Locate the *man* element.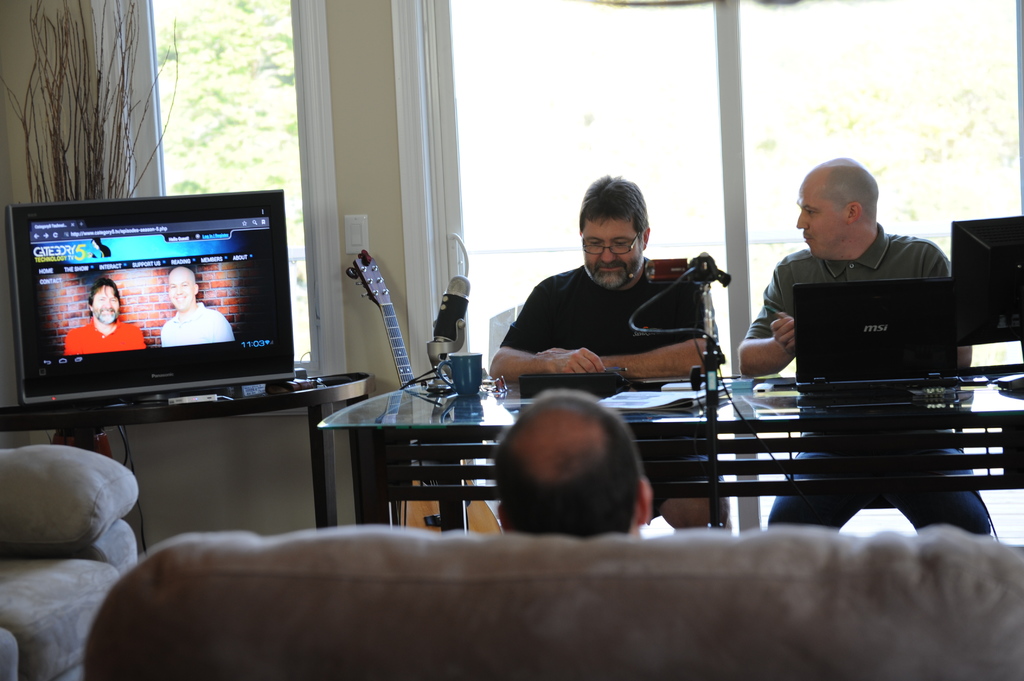
Element bbox: select_region(161, 265, 235, 346).
